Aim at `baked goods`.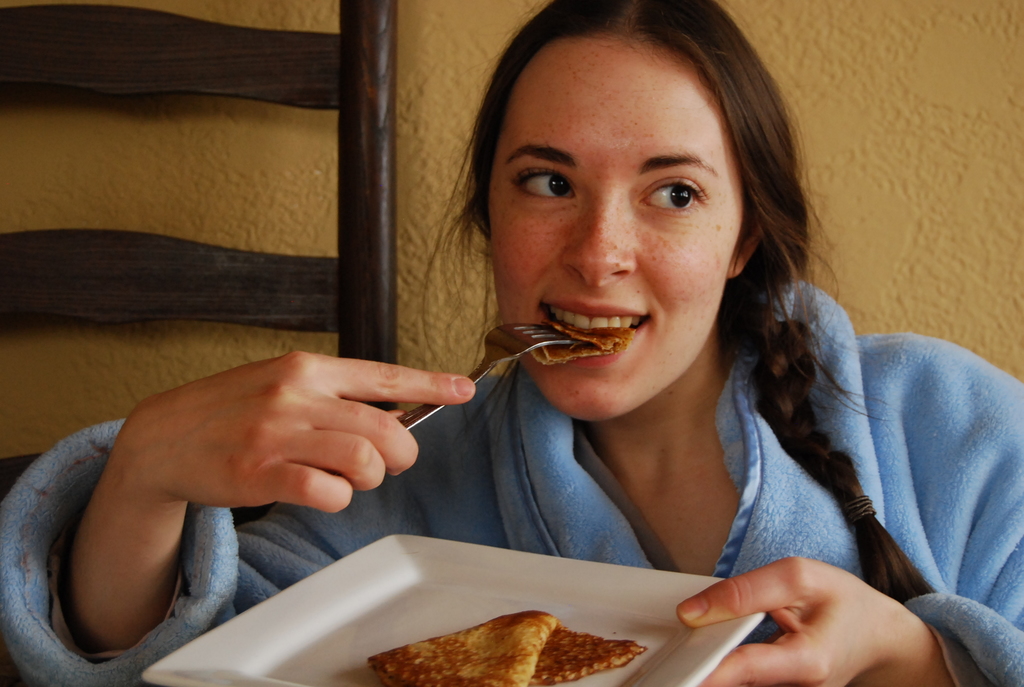
Aimed at {"left": 372, "top": 605, "right": 655, "bottom": 686}.
